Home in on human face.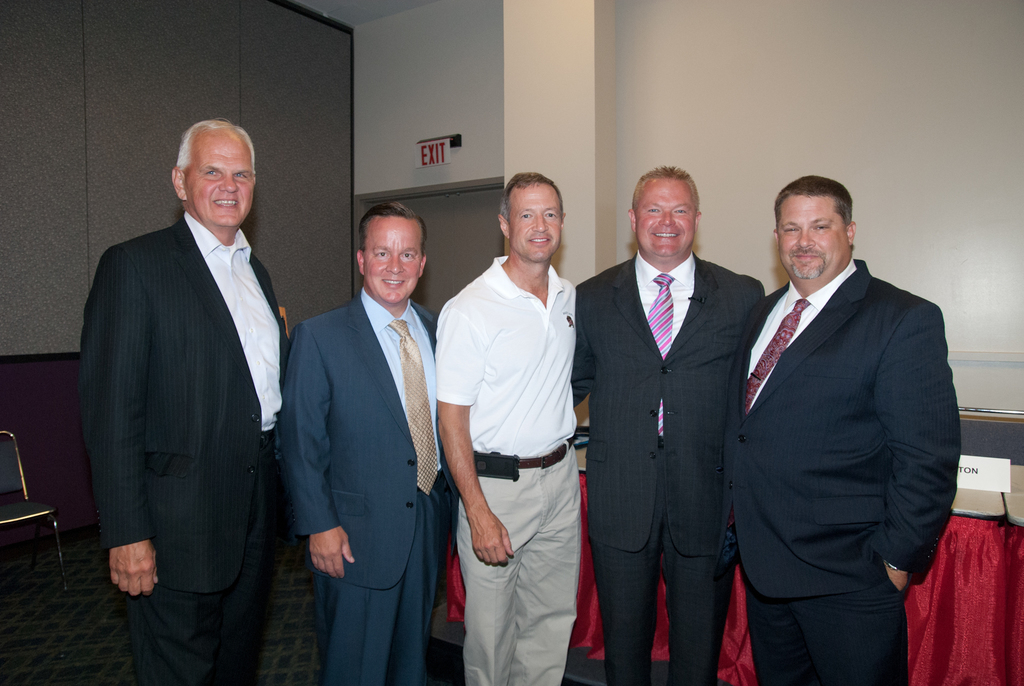
Homed in at [778,195,845,277].
